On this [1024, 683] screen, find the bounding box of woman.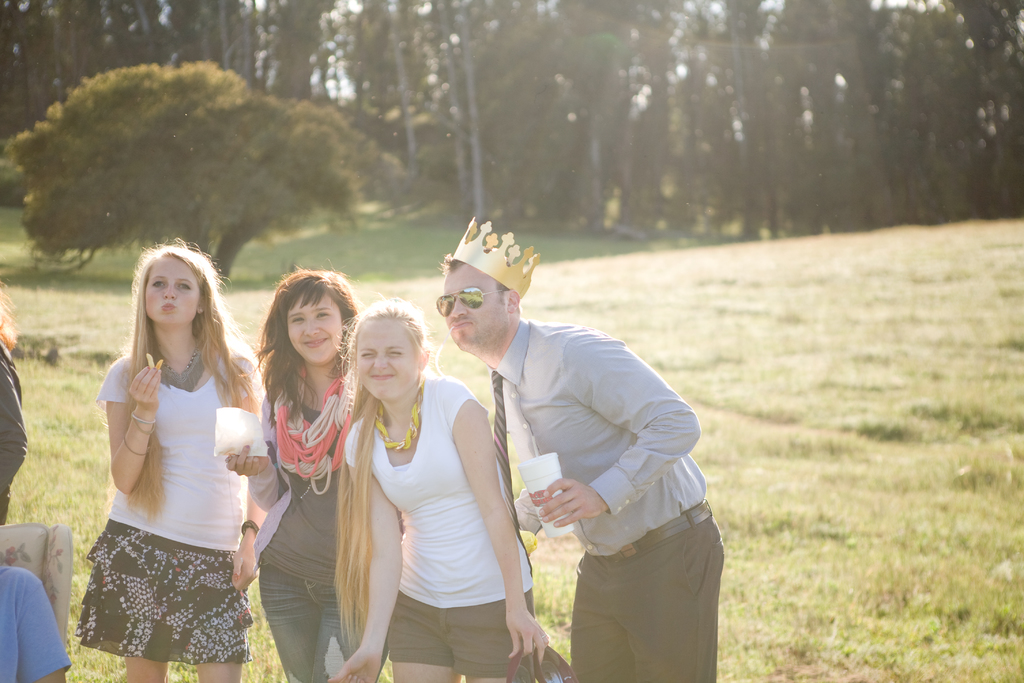
Bounding box: region(225, 265, 406, 682).
